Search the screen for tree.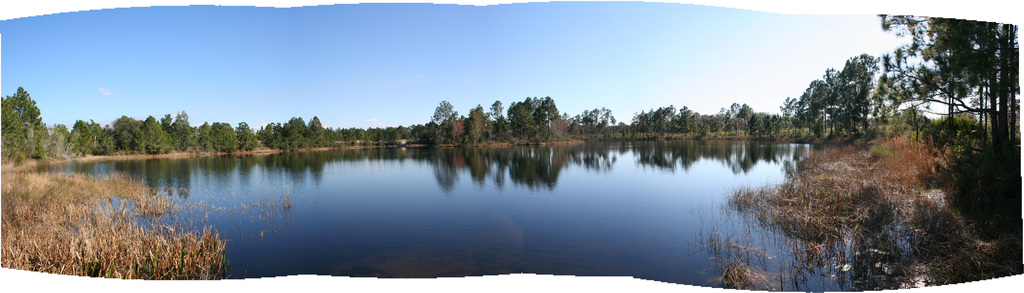
Found at (x1=739, y1=104, x2=757, y2=131).
